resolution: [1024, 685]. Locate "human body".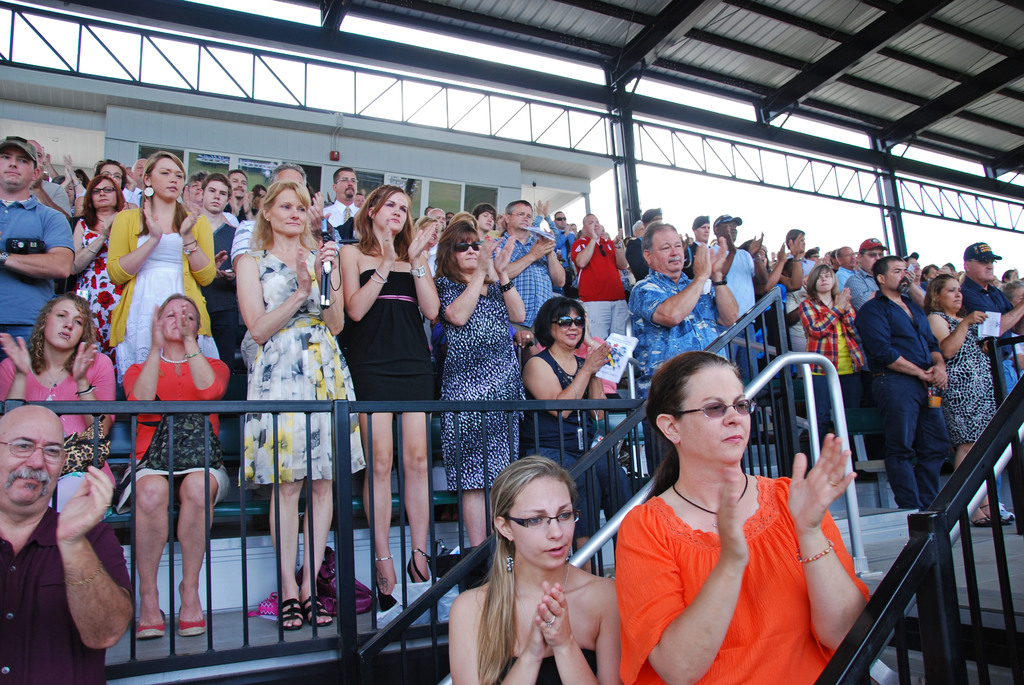
bbox(314, 165, 360, 232).
